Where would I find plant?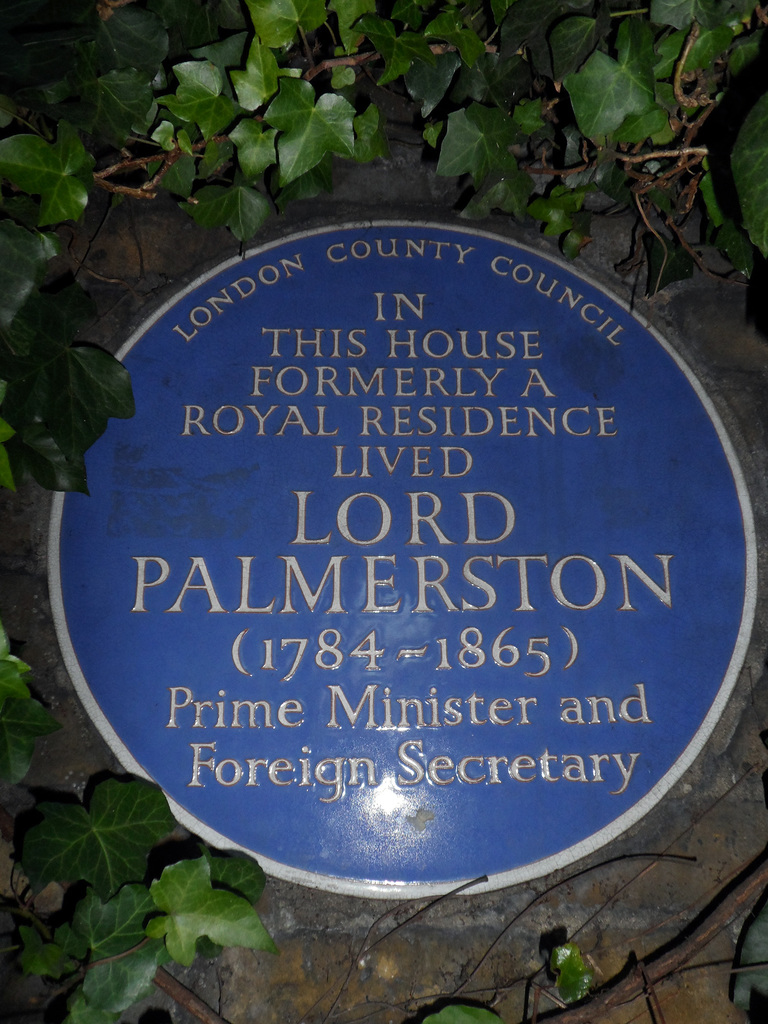
At {"left": 0, "top": 0, "right": 767, "bottom": 1023}.
